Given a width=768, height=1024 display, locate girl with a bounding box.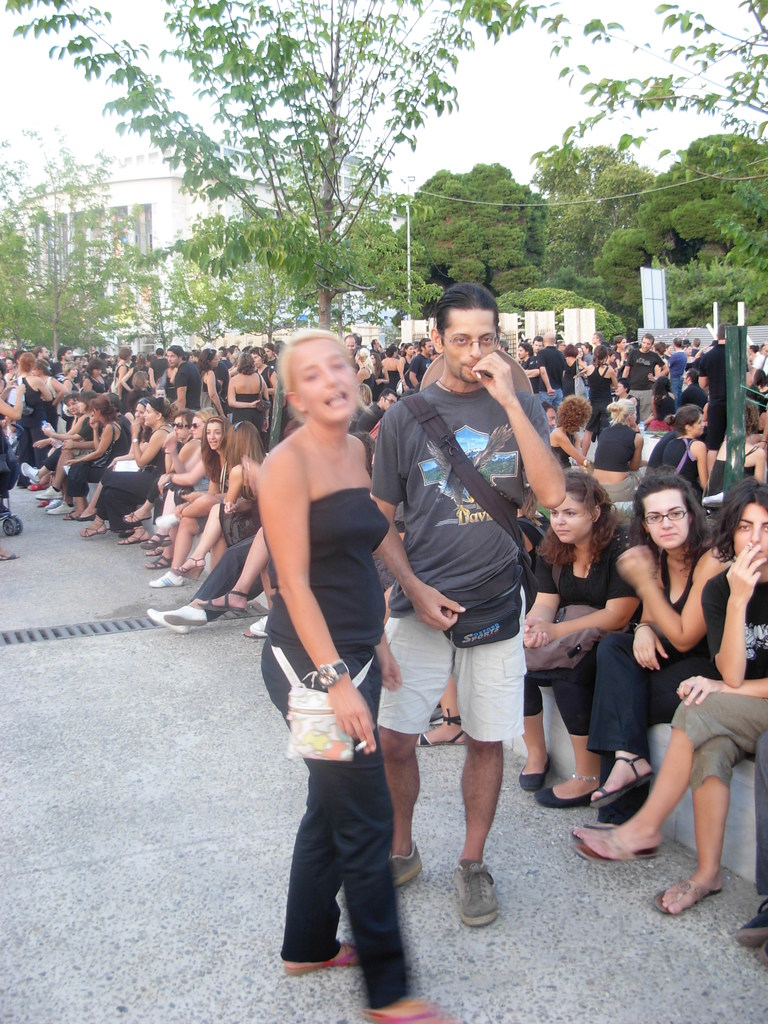
Located: (657, 399, 713, 503).
